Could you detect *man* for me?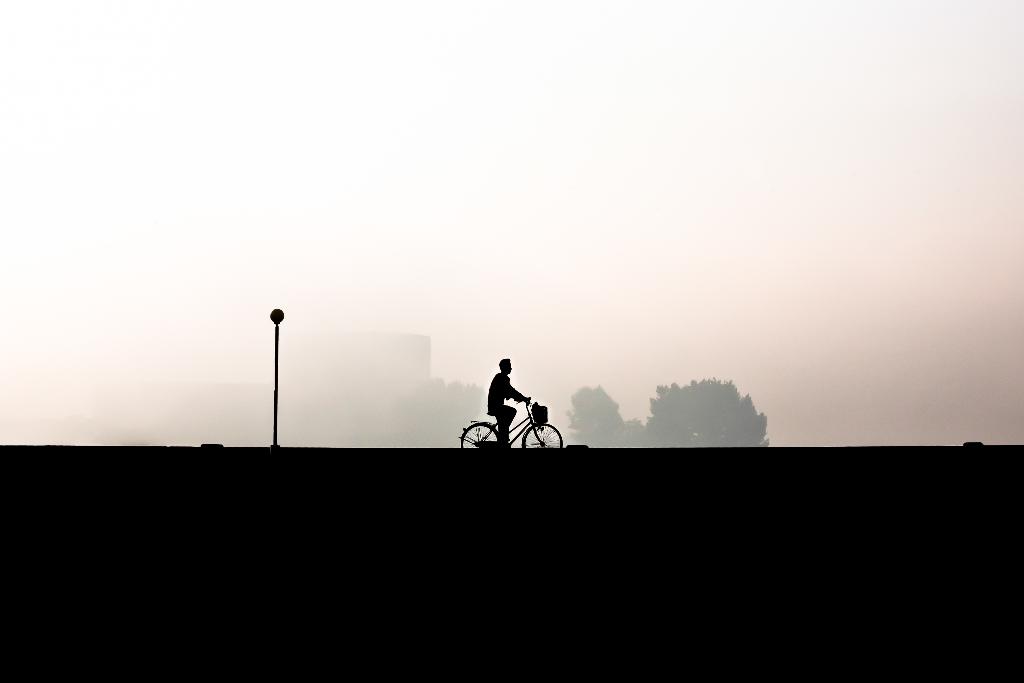
Detection result: [x1=483, y1=356, x2=532, y2=447].
